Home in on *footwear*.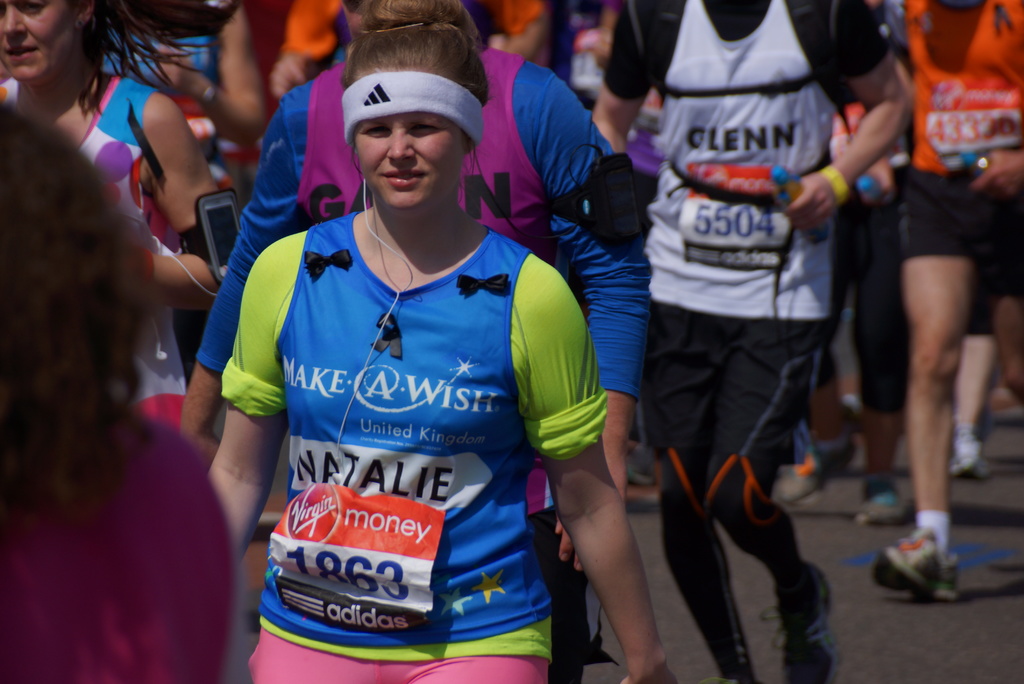
Homed in at bbox=[852, 478, 910, 524].
